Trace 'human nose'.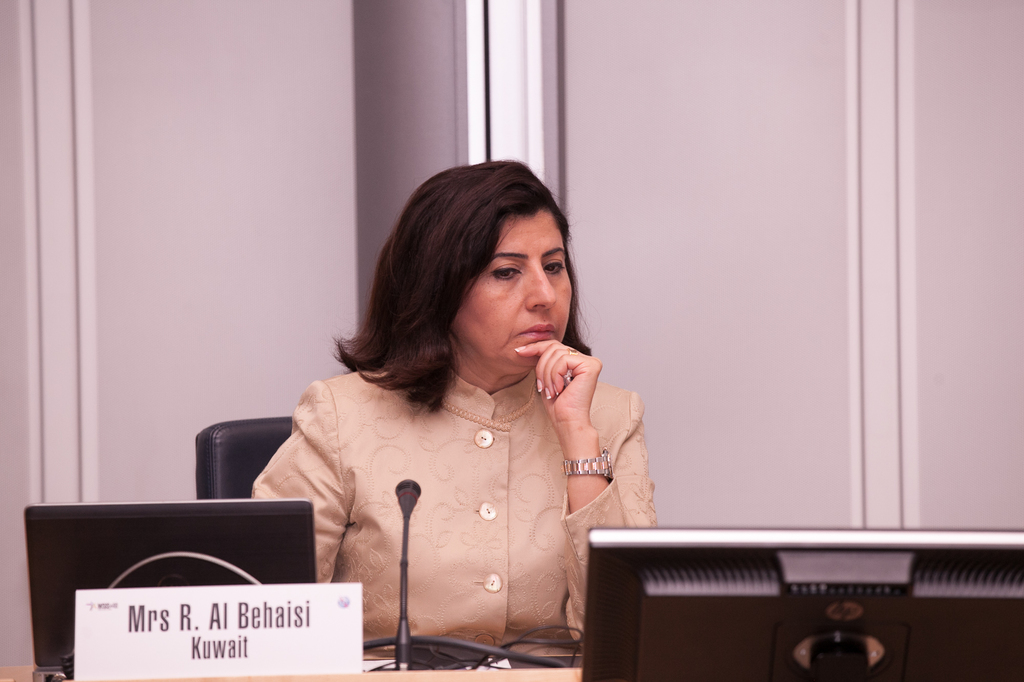
Traced to [525, 264, 559, 312].
